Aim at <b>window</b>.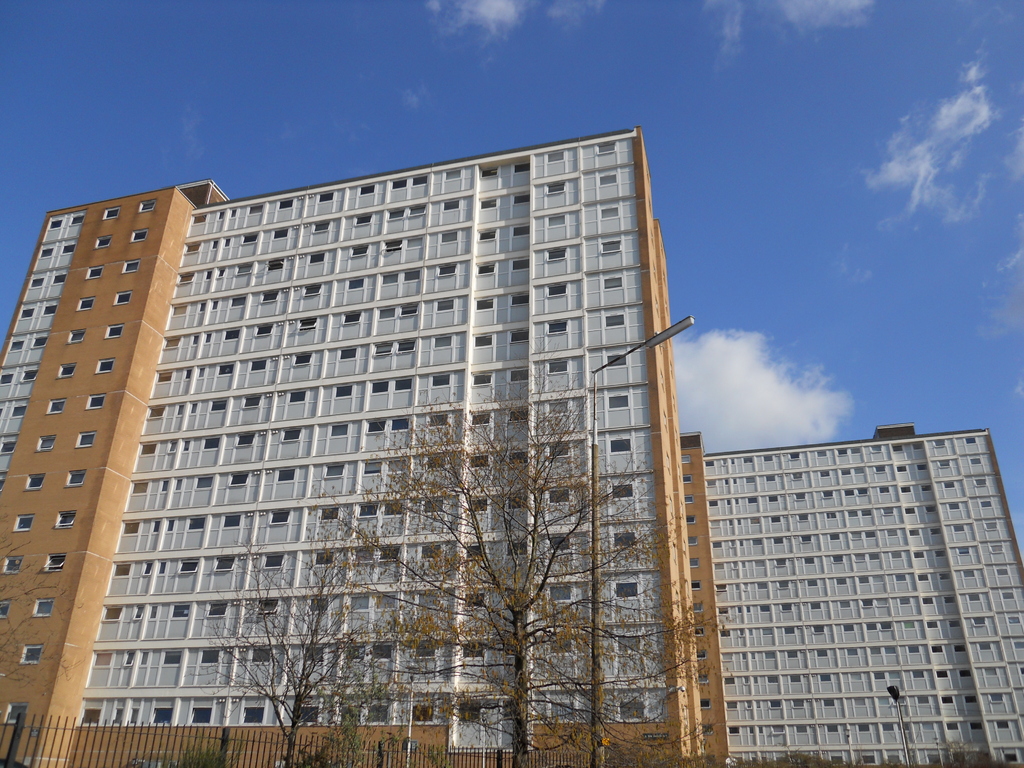
Aimed at bbox(789, 650, 797, 659).
